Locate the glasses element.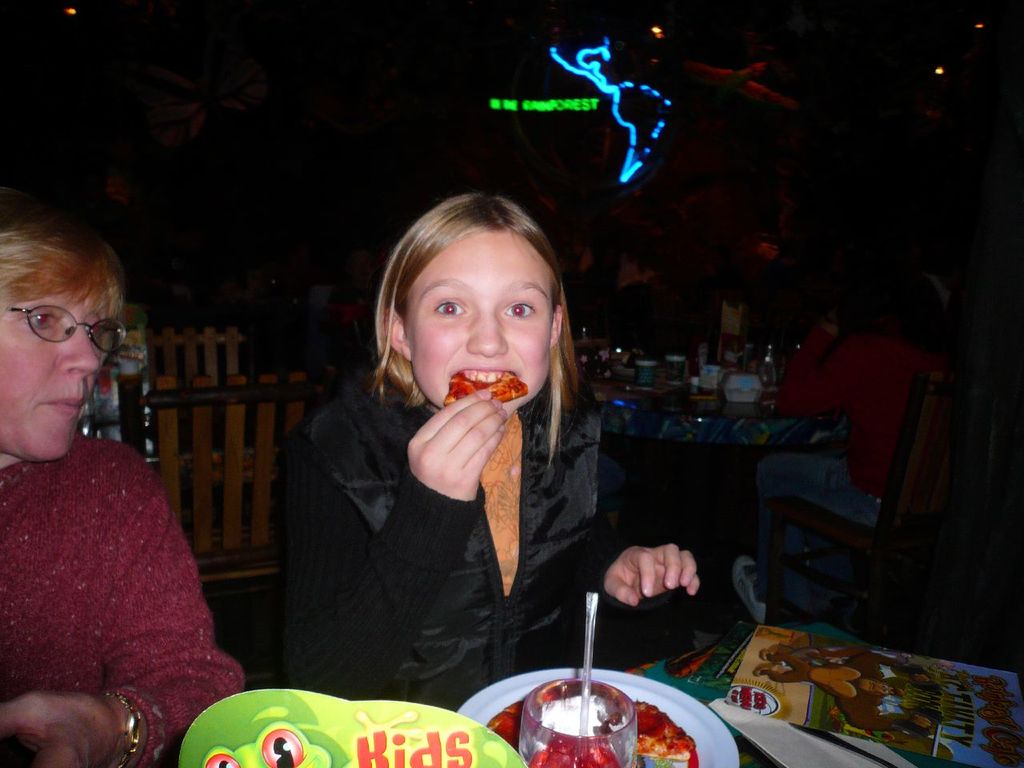
Element bbox: <bbox>9, 302, 130, 362</bbox>.
